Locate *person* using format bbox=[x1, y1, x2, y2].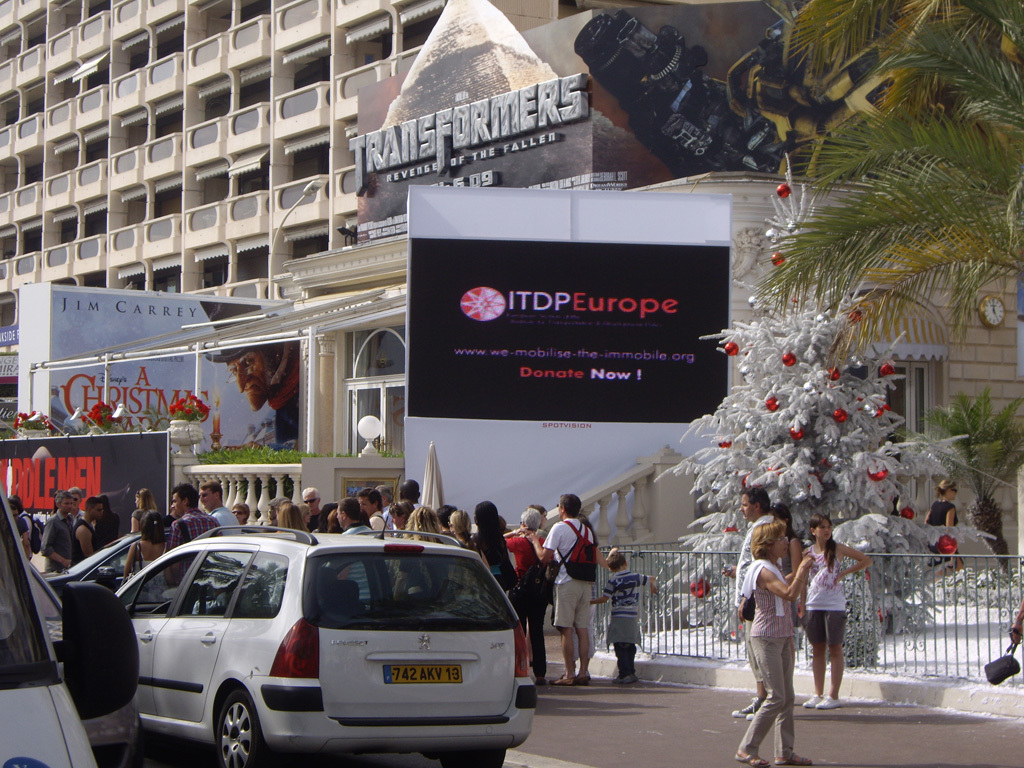
bbox=[164, 483, 221, 585].
